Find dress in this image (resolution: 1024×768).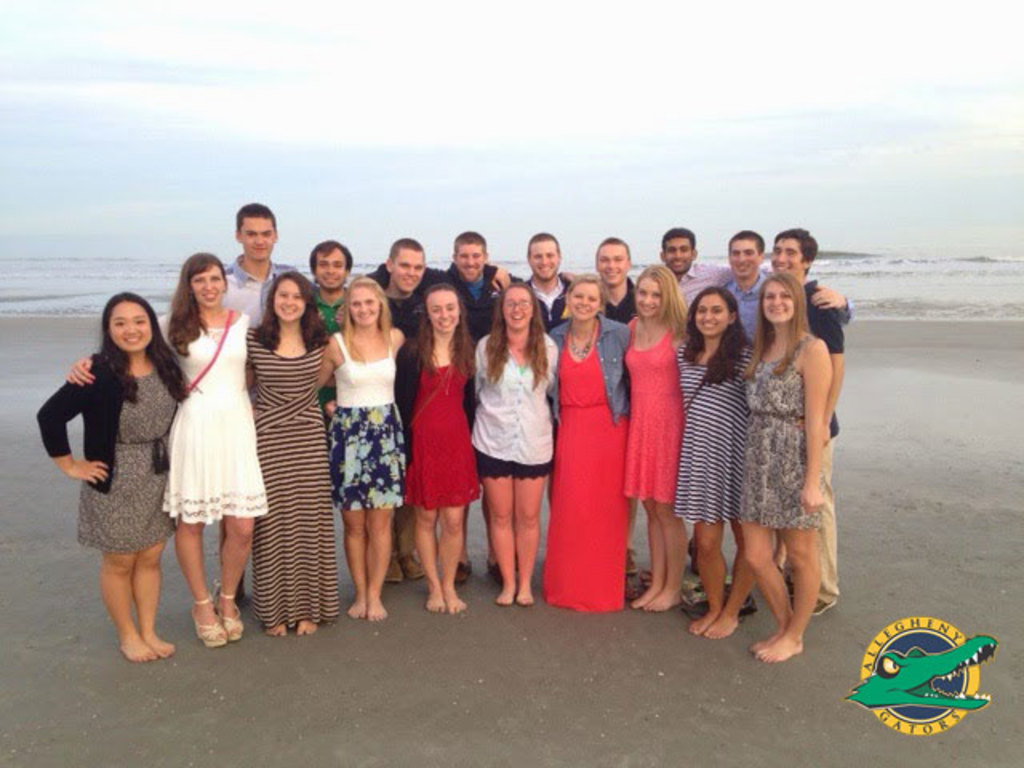
(x1=149, y1=307, x2=270, y2=523).
